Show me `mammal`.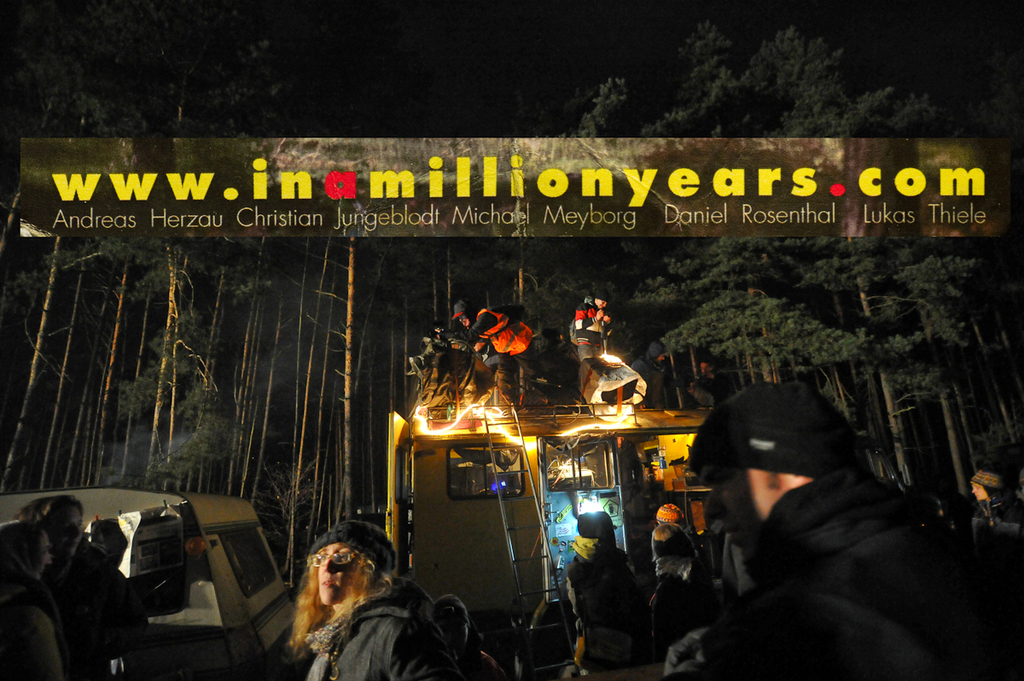
`mammal` is here: (x1=691, y1=360, x2=727, y2=407).
